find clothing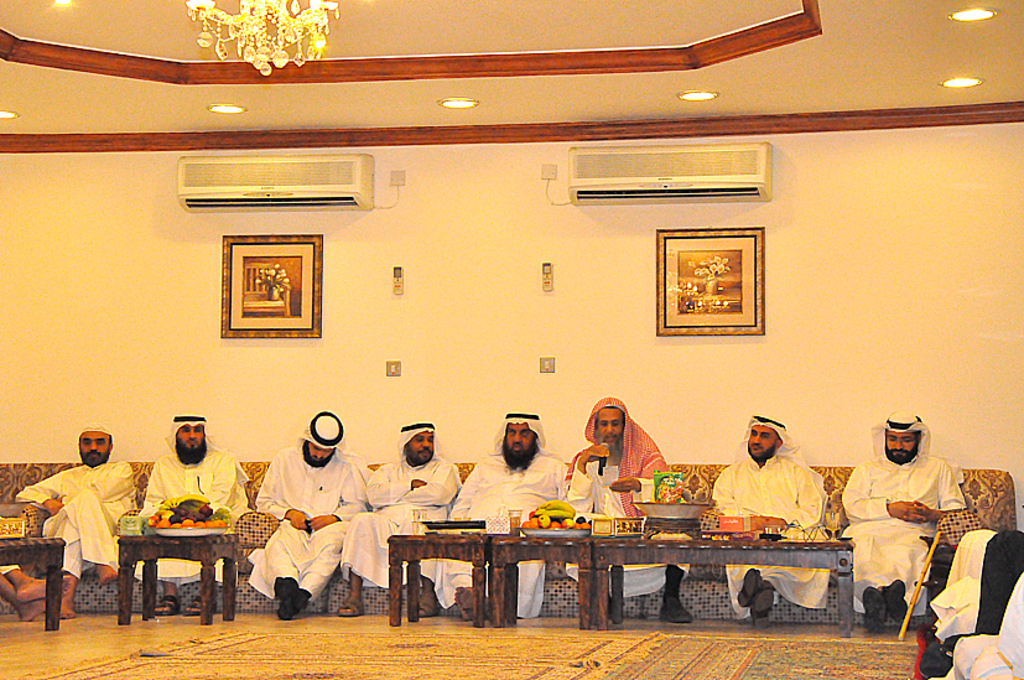
x1=925, y1=533, x2=1023, y2=637
